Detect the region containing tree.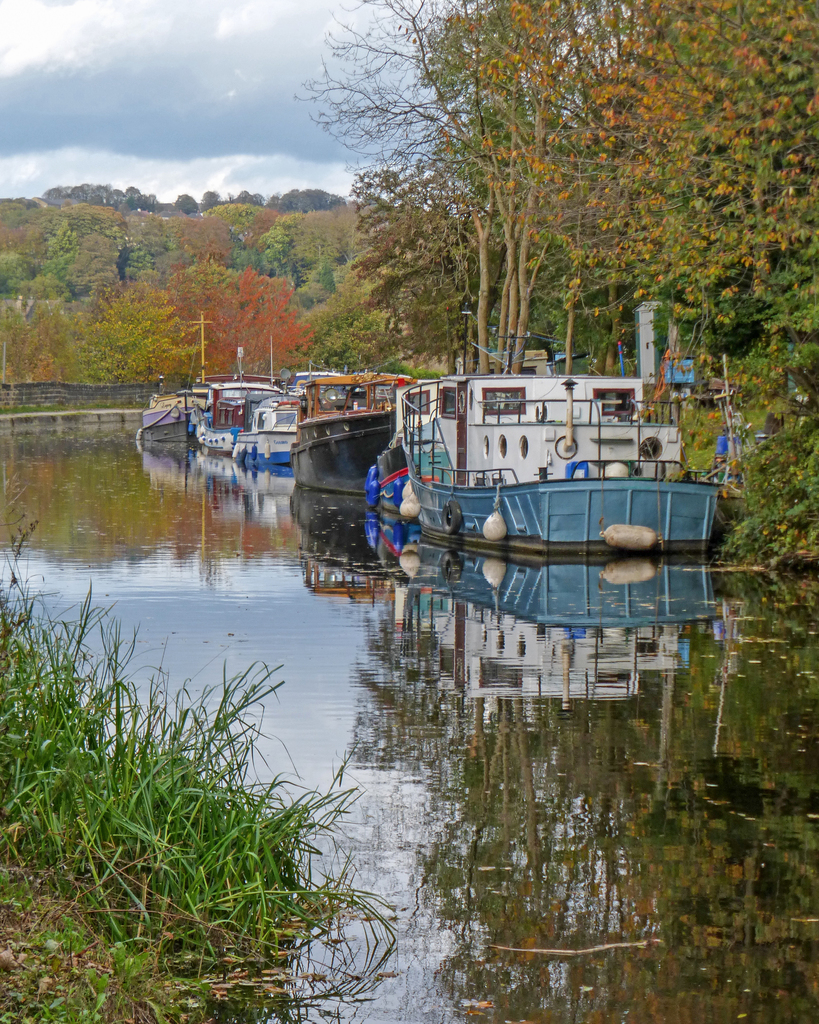
<bbox>271, 185, 360, 211</bbox>.
